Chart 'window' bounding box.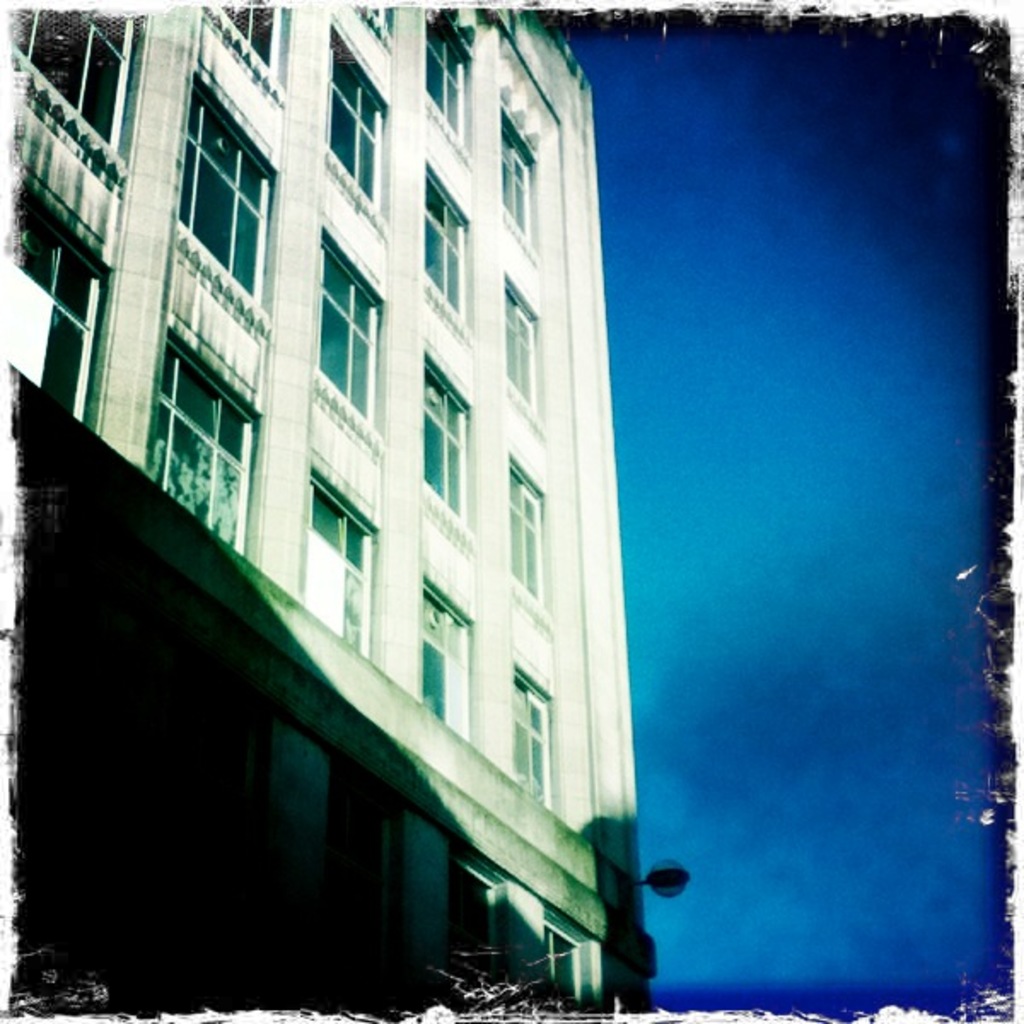
Charted: (326,22,379,210).
